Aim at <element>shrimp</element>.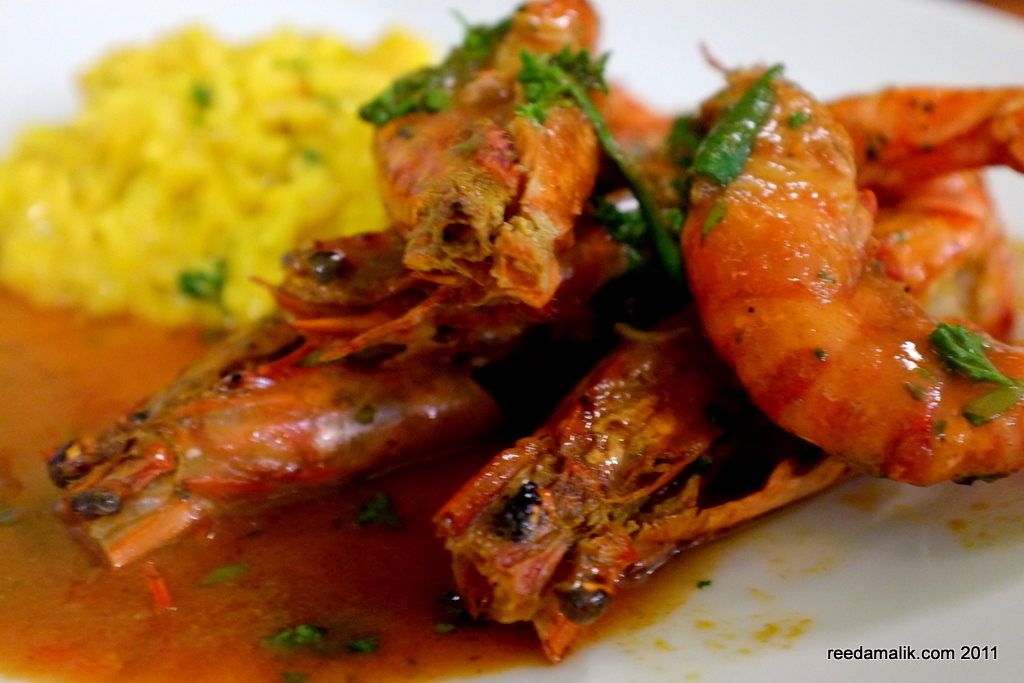
Aimed at [429,273,827,667].
